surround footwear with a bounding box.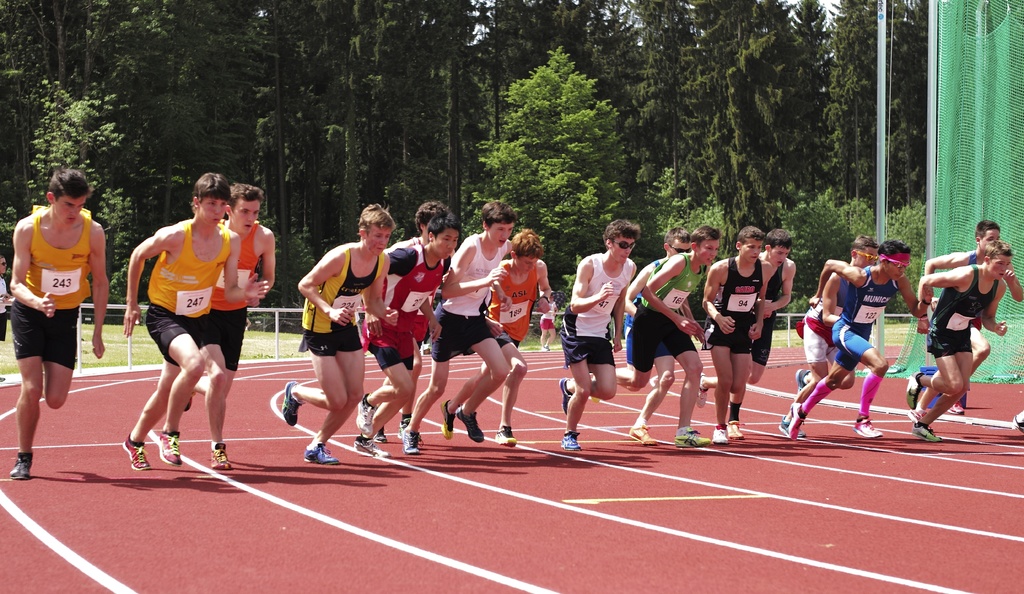
box(8, 447, 31, 481).
